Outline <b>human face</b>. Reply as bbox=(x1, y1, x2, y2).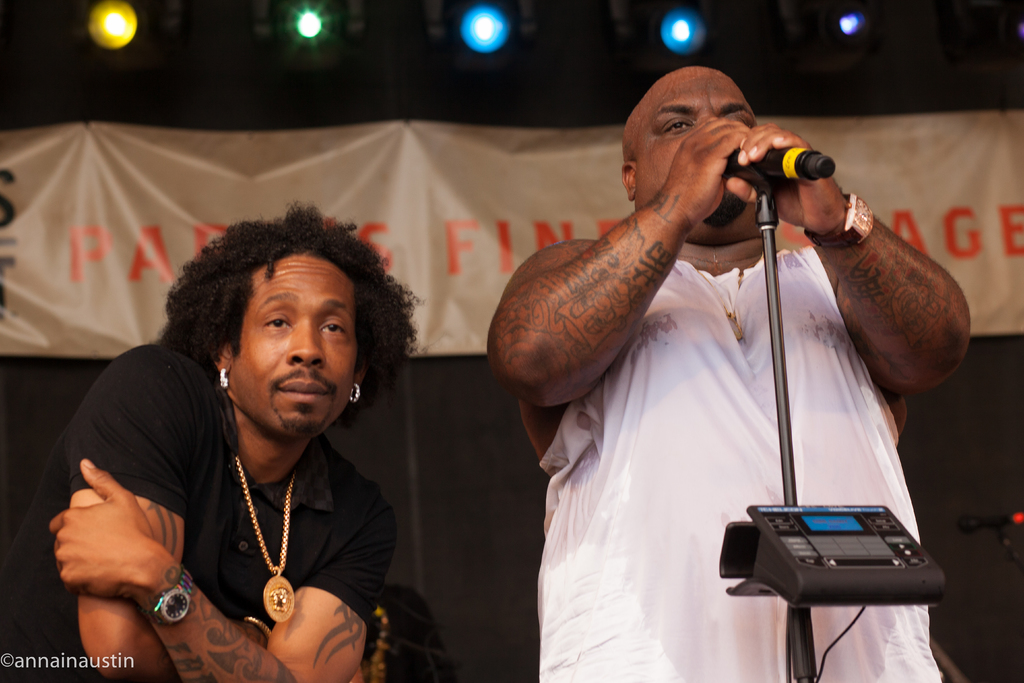
bbox=(237, 251, 368, 431).
